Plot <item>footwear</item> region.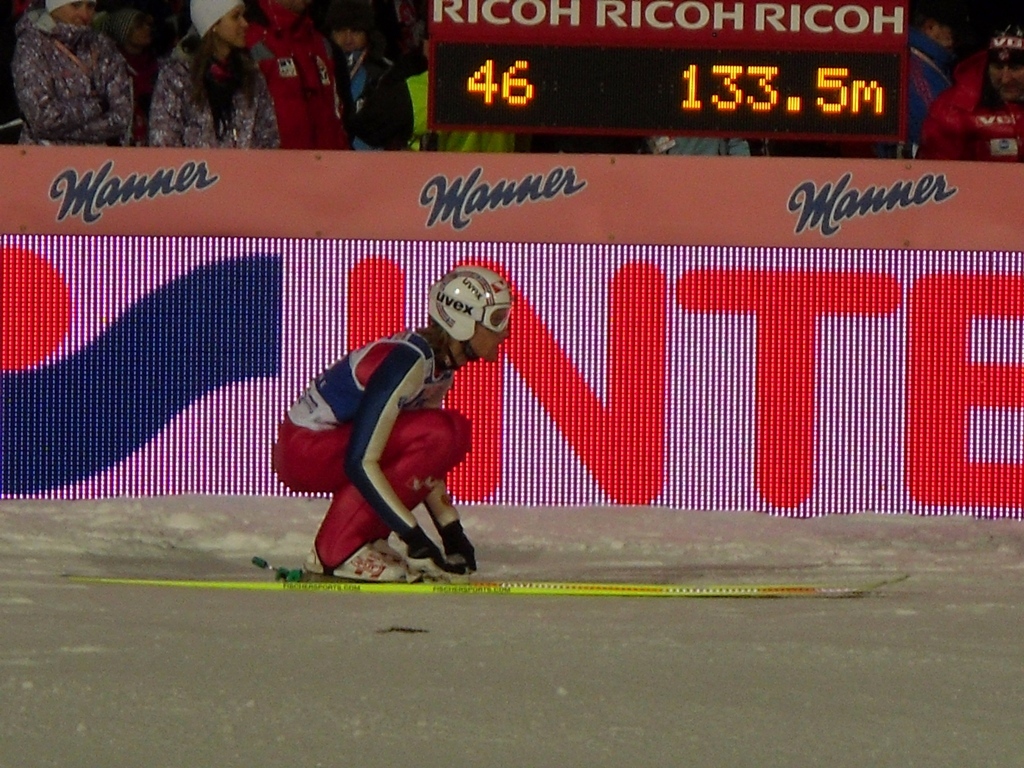
Plotted at 369, 534, 423, 577.
